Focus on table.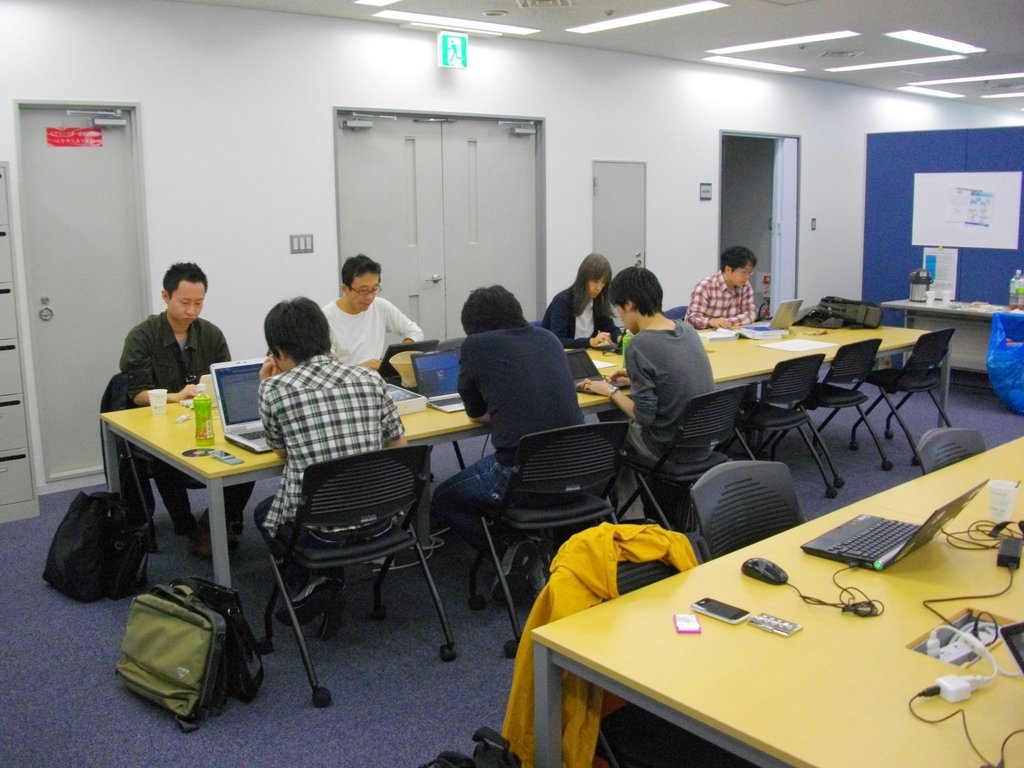
Focused at BBox(101, 322, 945, 590).
